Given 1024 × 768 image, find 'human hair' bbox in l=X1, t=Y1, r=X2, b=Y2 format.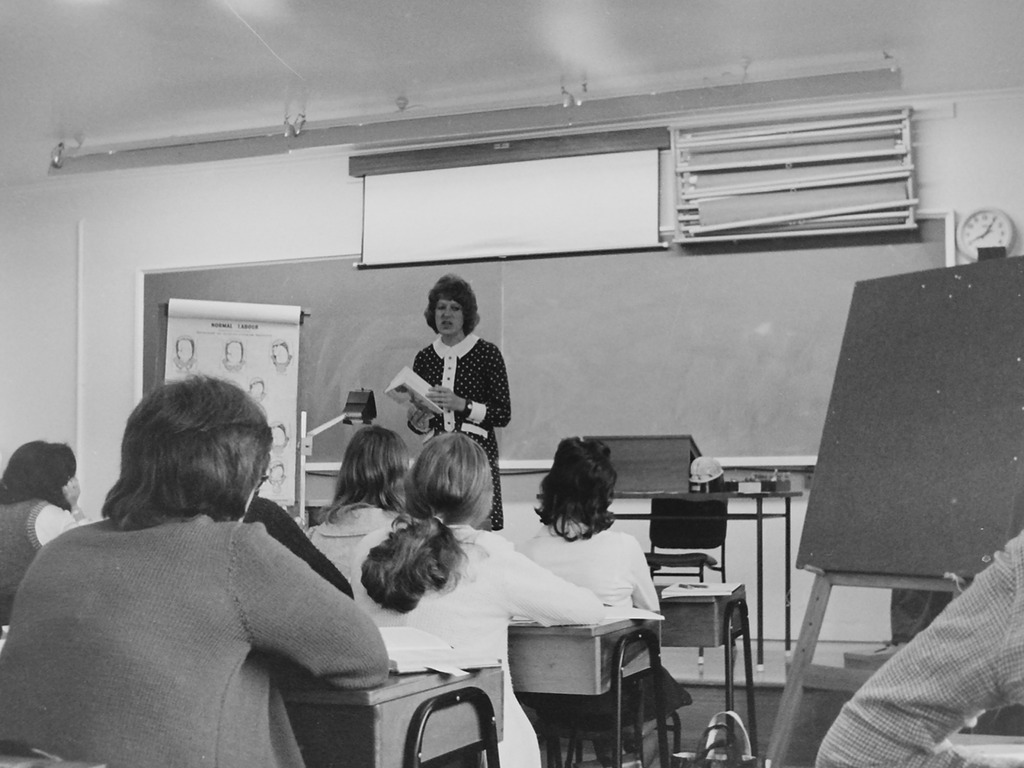
l=423, t=271, r=480, b=336.
